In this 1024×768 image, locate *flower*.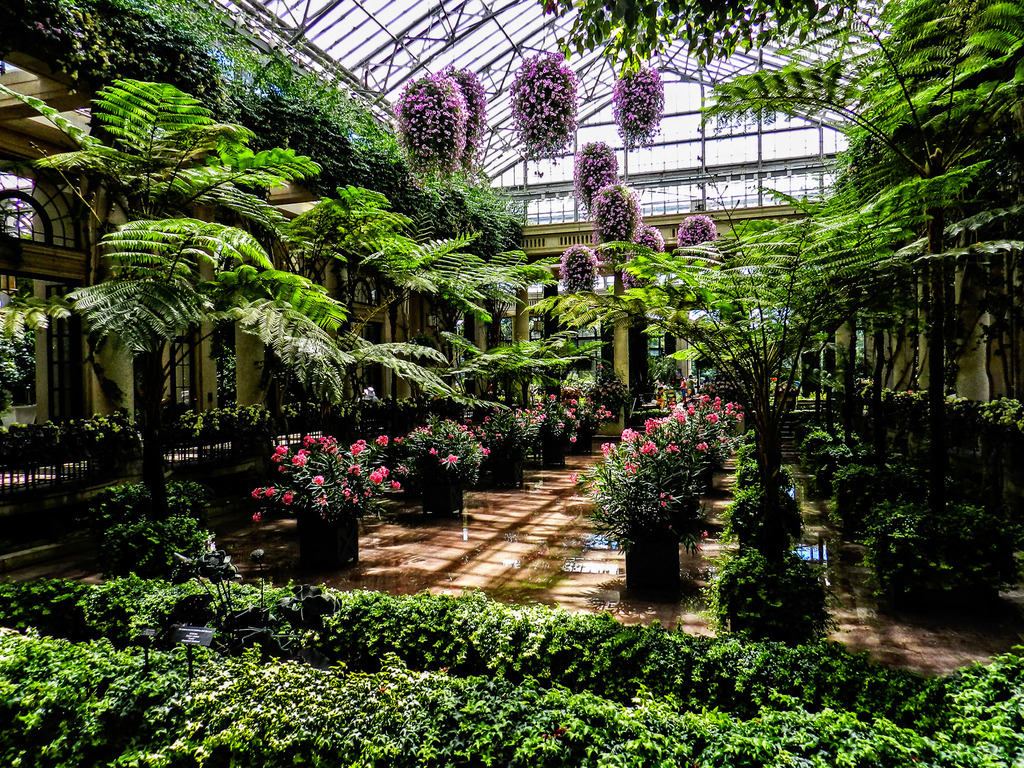
Bounding box: x1=697, y1=392, x2=708, y2=403.
